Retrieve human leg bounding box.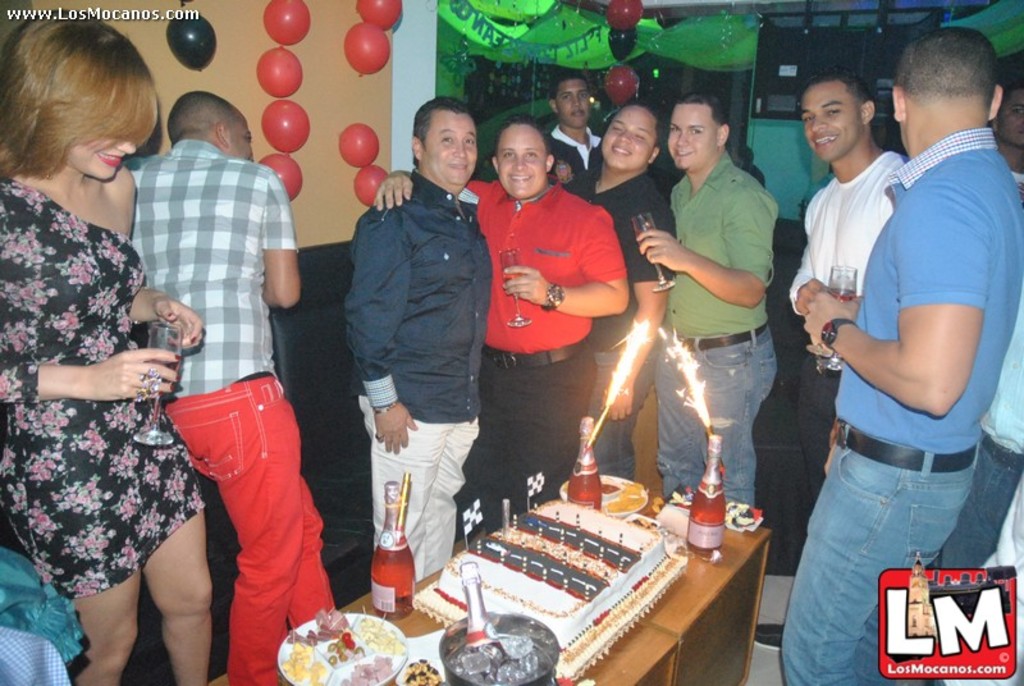
Bounding box: [left=362, top=398, right=475, bottom=590].
